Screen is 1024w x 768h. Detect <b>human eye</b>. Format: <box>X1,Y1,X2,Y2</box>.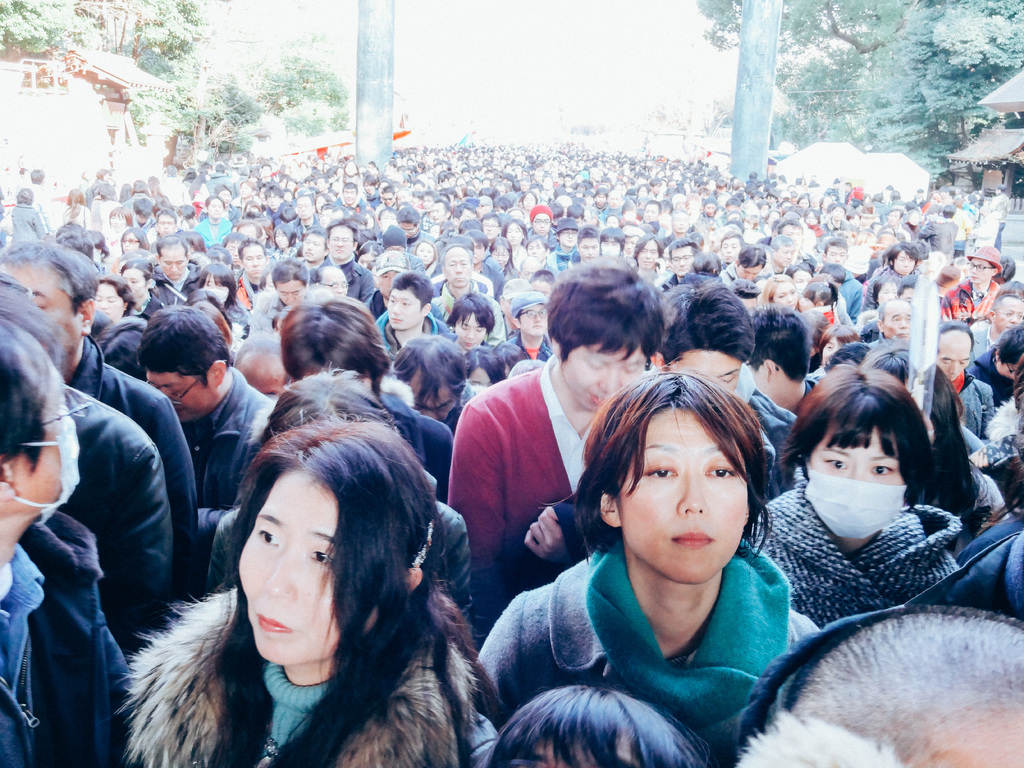
<box>820,452,849,477</box>.
